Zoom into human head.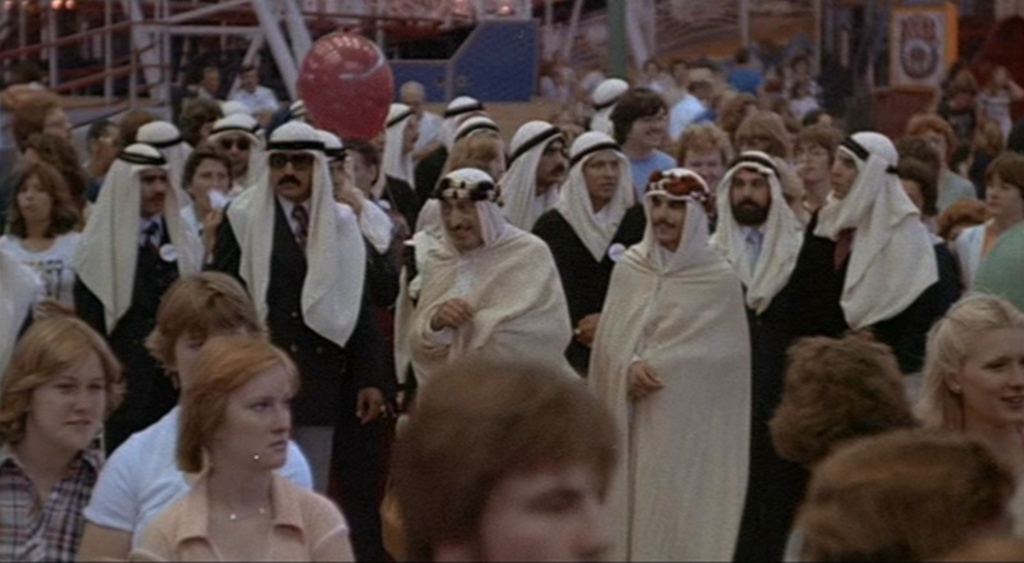
Zoom target: detection(671, 122, 732, 191).
